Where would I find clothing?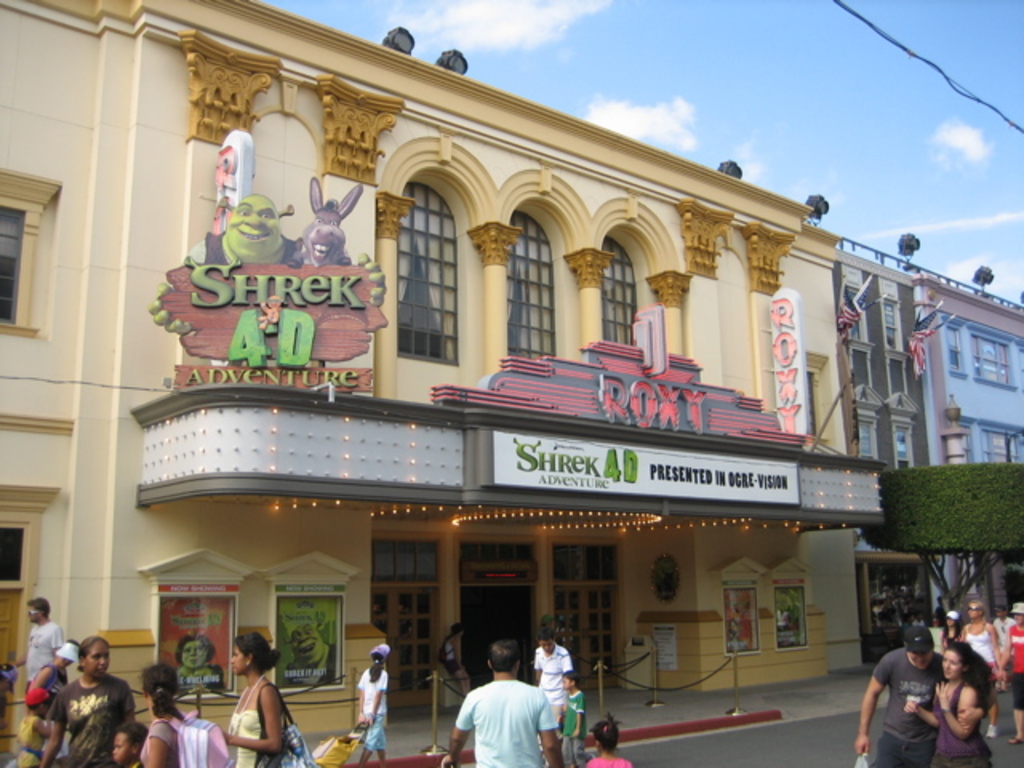
At crop(586, 754, 630, 766).
